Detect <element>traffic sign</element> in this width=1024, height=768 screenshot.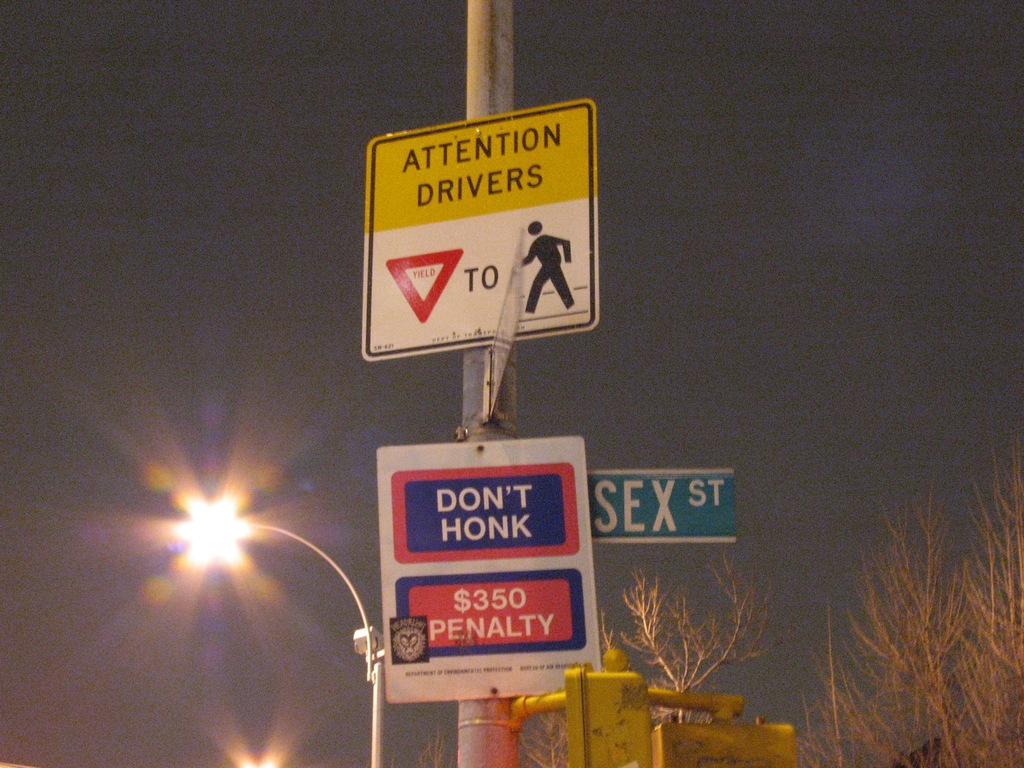
Detection: l=587, t=468, r=739, b=538.
